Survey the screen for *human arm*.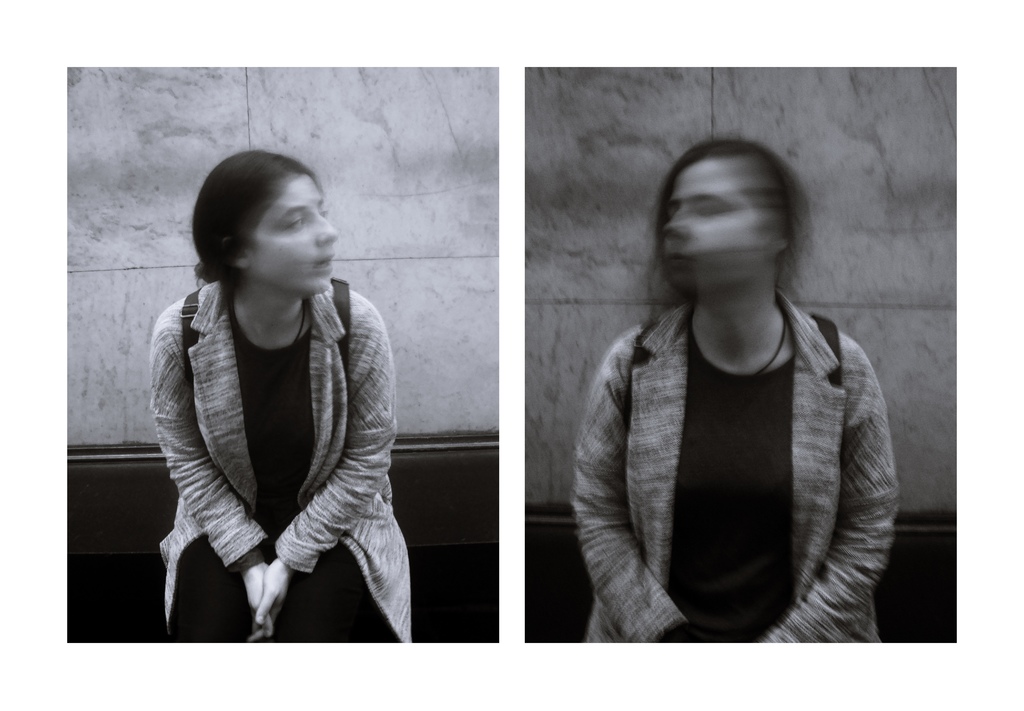
Survey found: {"left": 573, "top": 334, "right": 689, "bottom": 651}.
